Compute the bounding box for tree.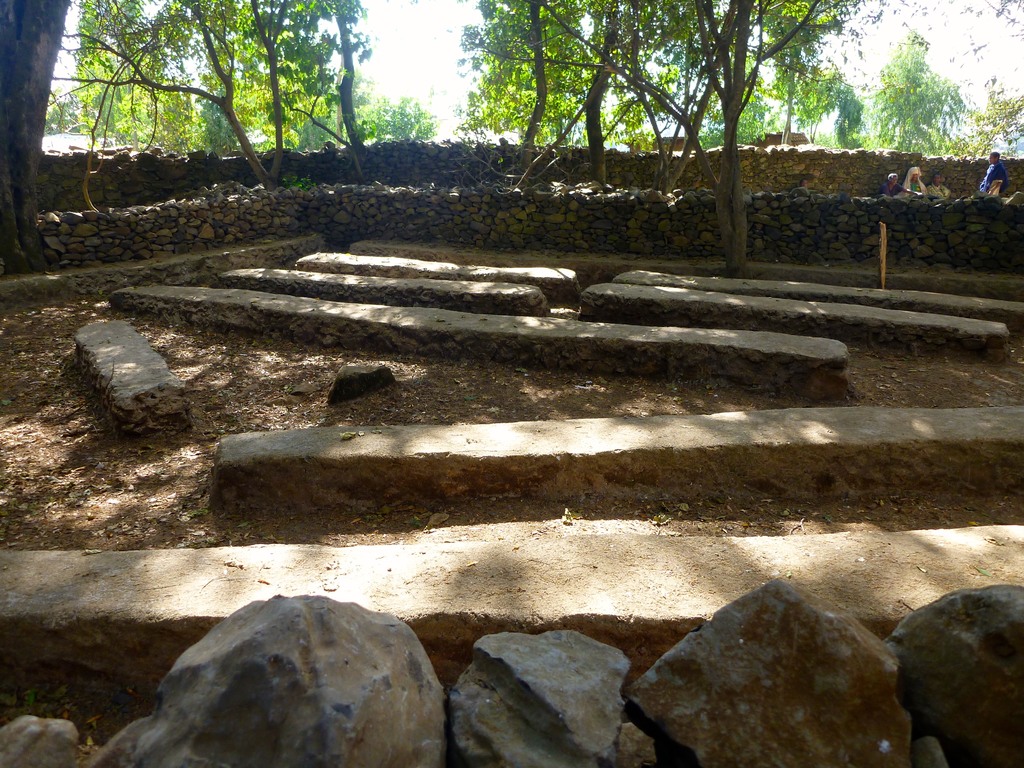
(x1=0, y1=3, x2=71, y2=270).
